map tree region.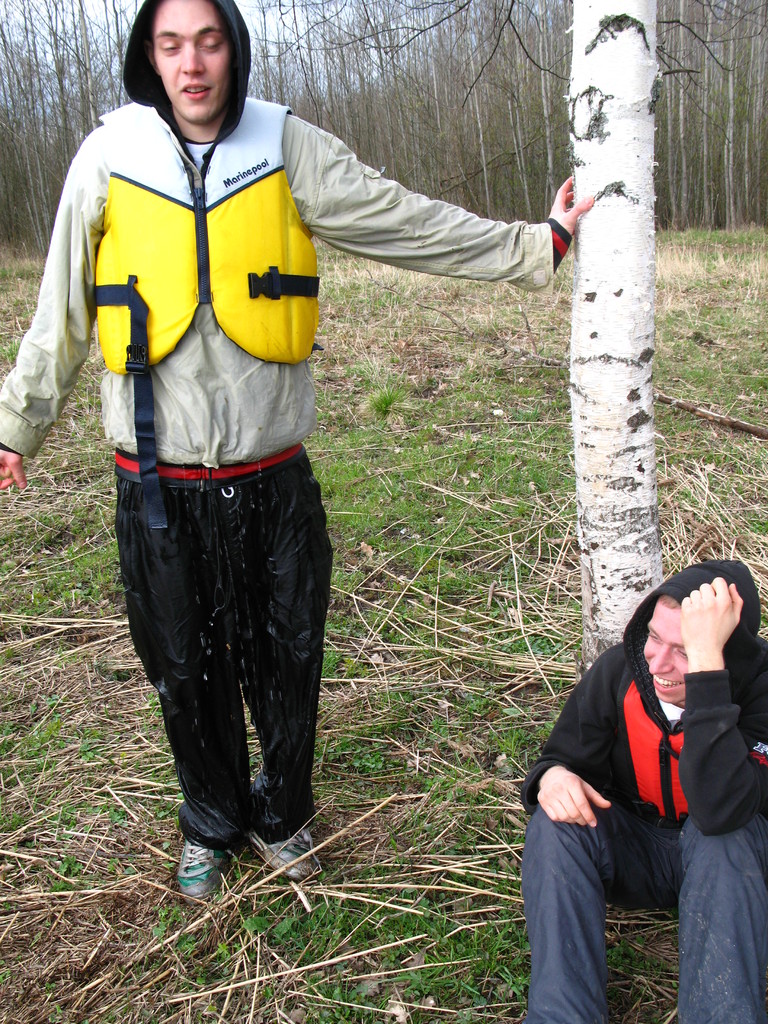
Mapped to pyautogui.locateOnScreen(0, 0, 767, 257).
